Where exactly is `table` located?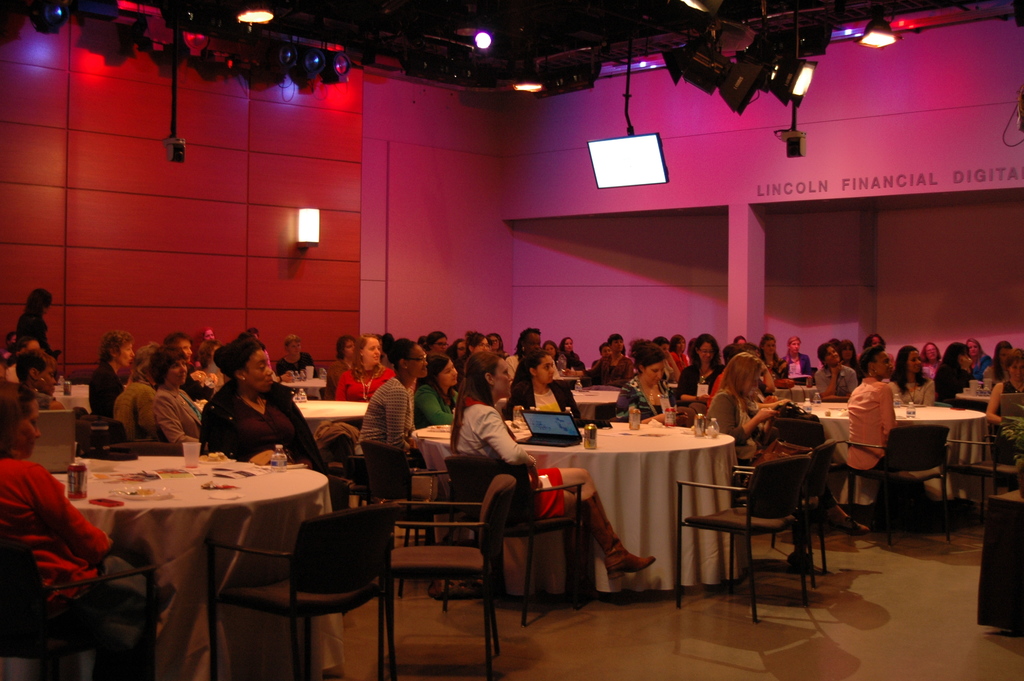
Its bounding box is [198, 398, 369, 437].
